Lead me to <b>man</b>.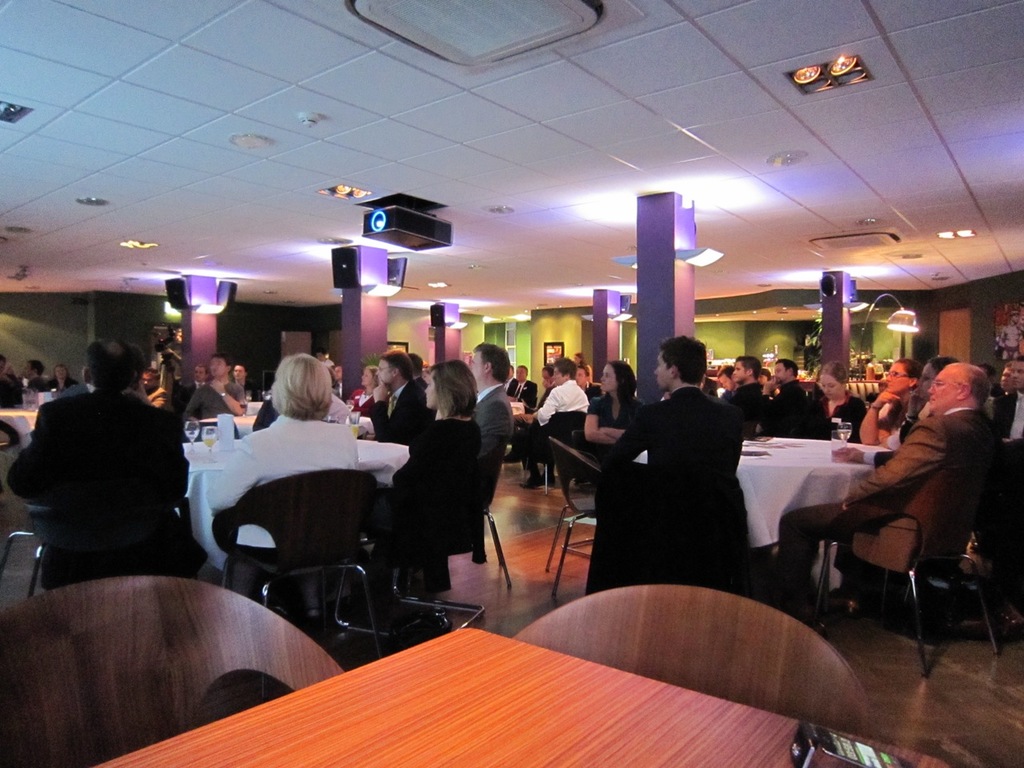
Lead to 182, 352, 250, 436.
